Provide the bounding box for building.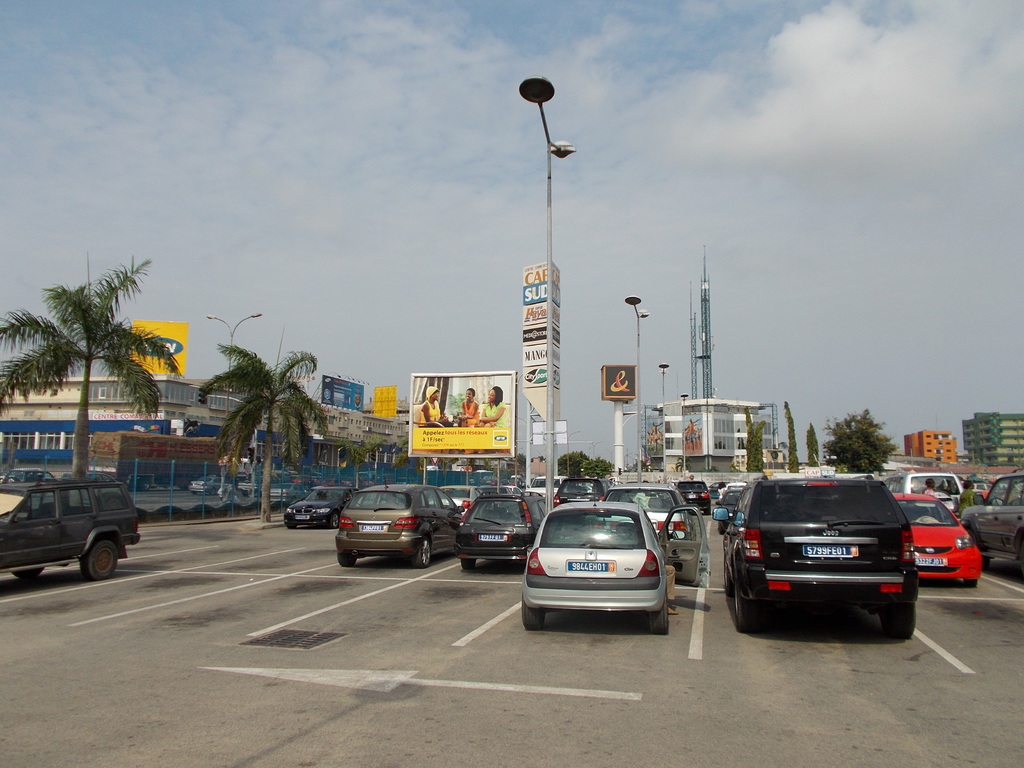
(957, 407, 1023, 465).
